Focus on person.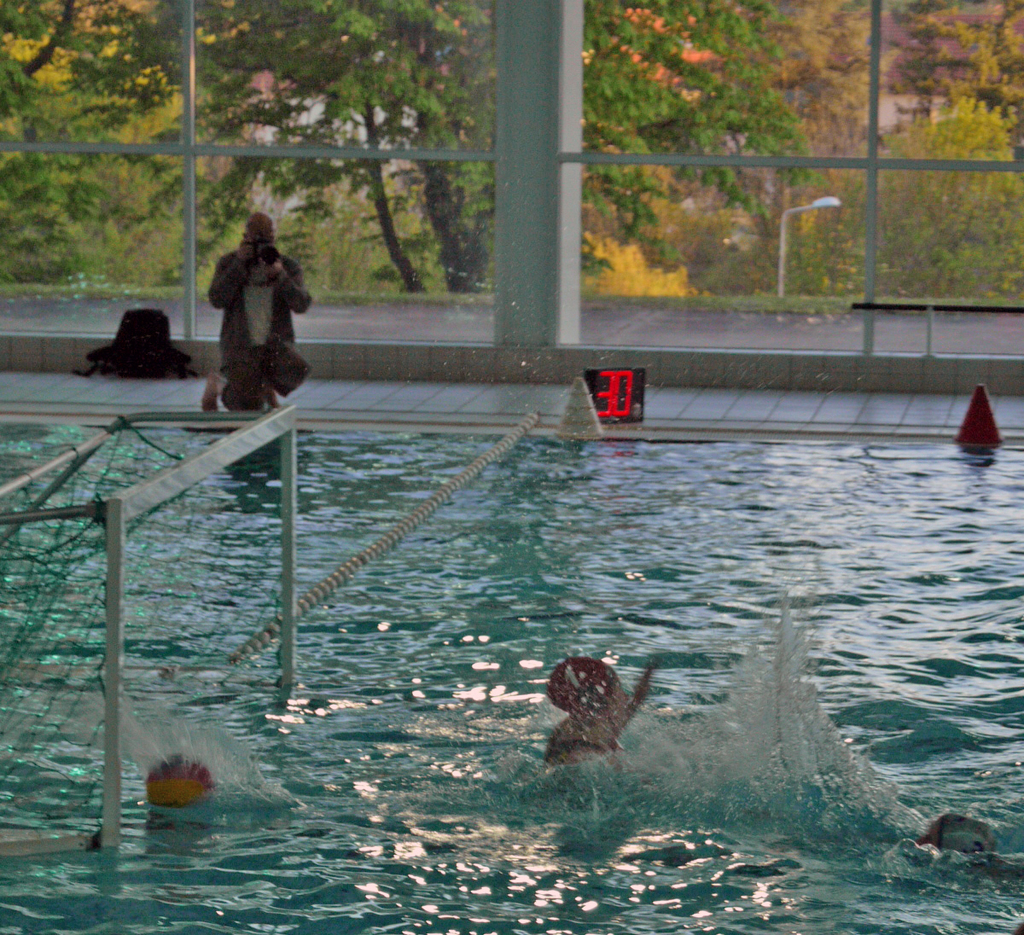
Focused at <box>203,201,315,442</box>.
